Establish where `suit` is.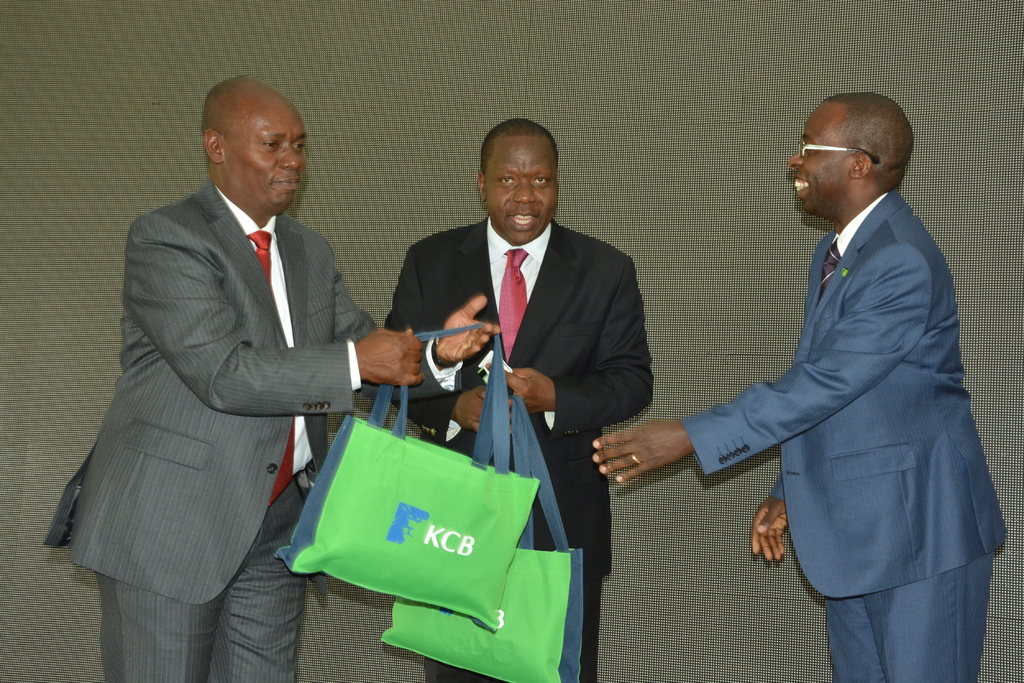
Established at 38:186:380:682.
